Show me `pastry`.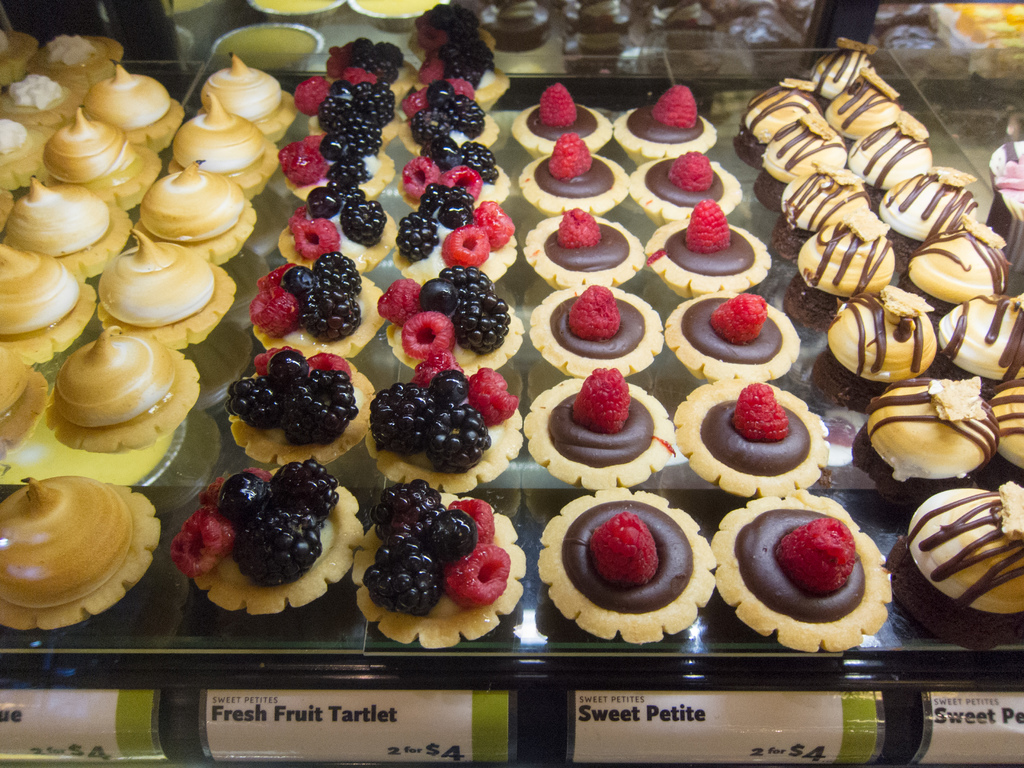
`pastry` is here: <region>95, 224, 236, 353</region>.
